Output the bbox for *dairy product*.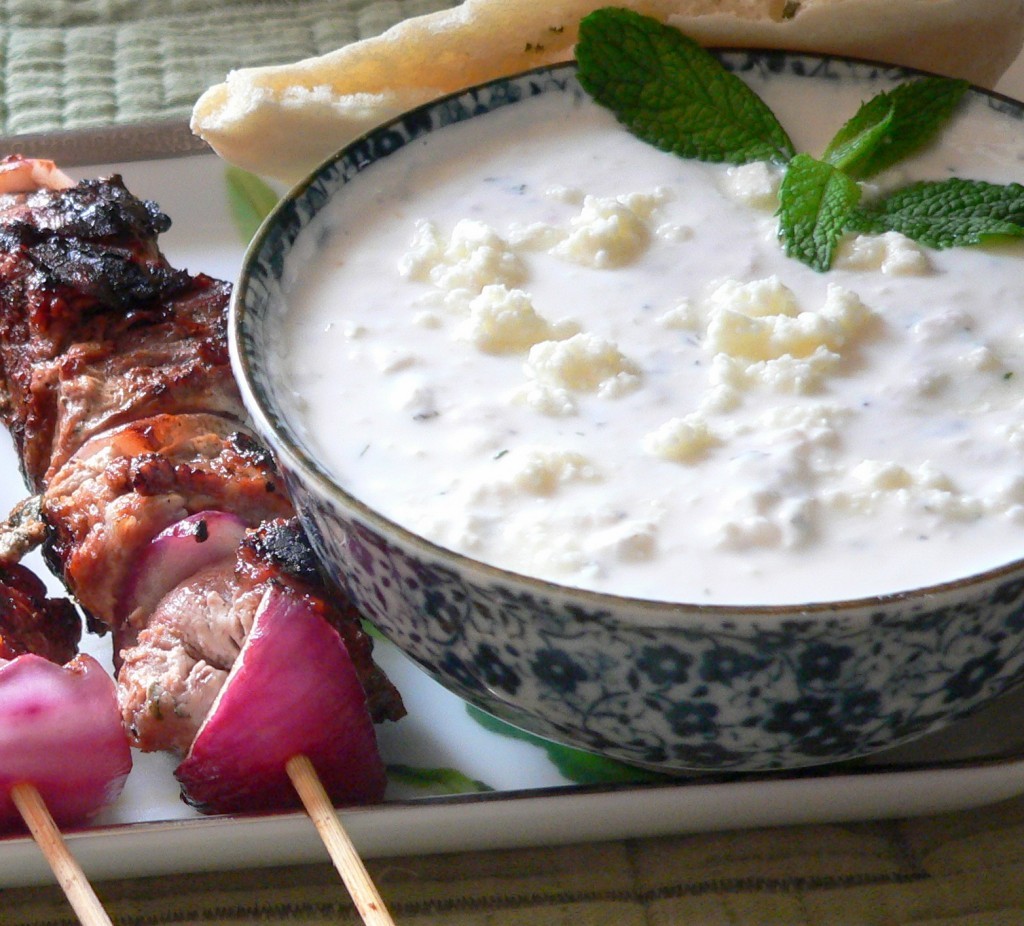
{"left": 276, "top": 67, "right": 1023, "bottom": 601}.
